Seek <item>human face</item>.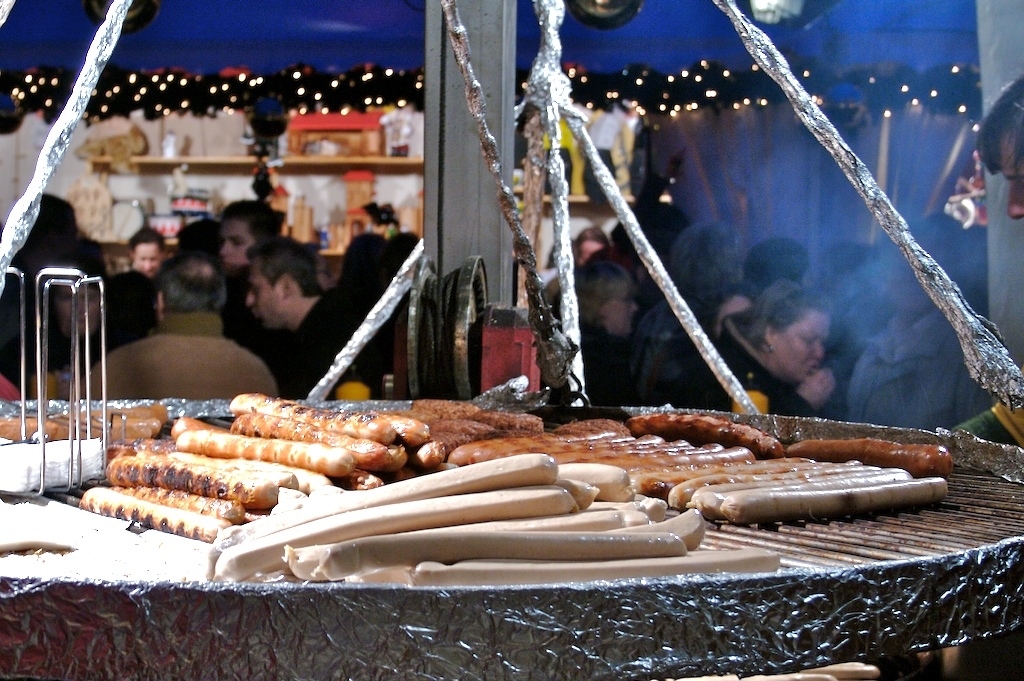
<region>606, 281, 639, 335</region>.
